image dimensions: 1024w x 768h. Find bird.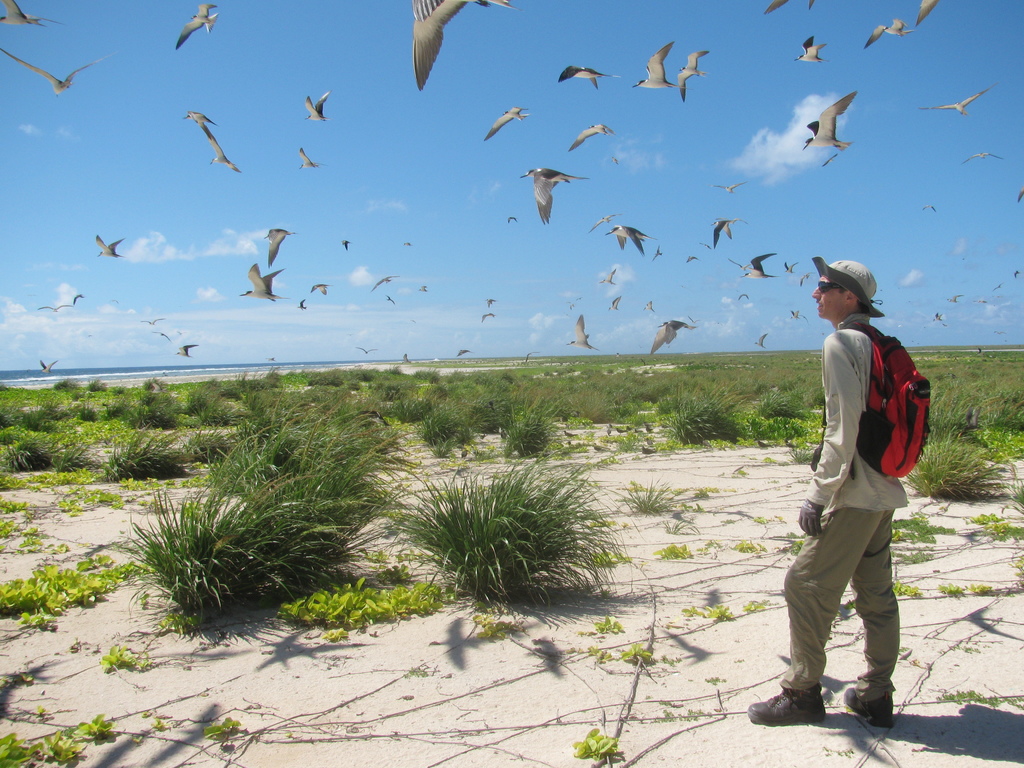
x1=724, y1=245, x2=781, y2=285.
